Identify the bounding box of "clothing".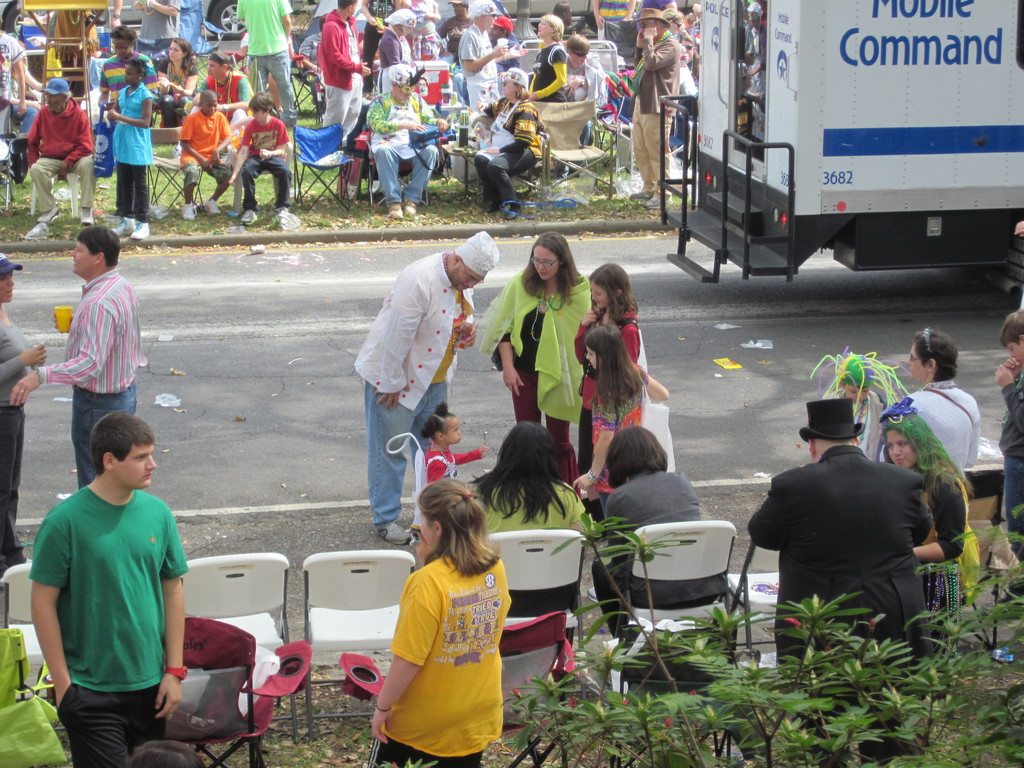
(569,317,648,369).
